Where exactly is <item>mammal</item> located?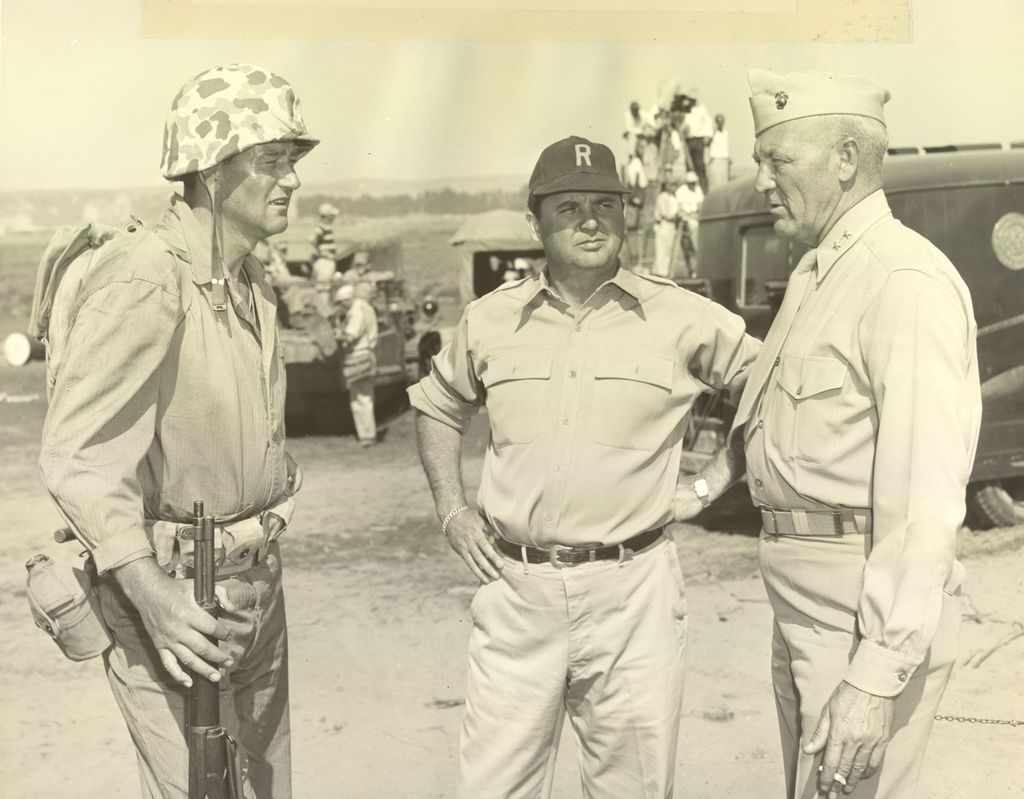
Its bounding box is (725, 62, 986, 798).
